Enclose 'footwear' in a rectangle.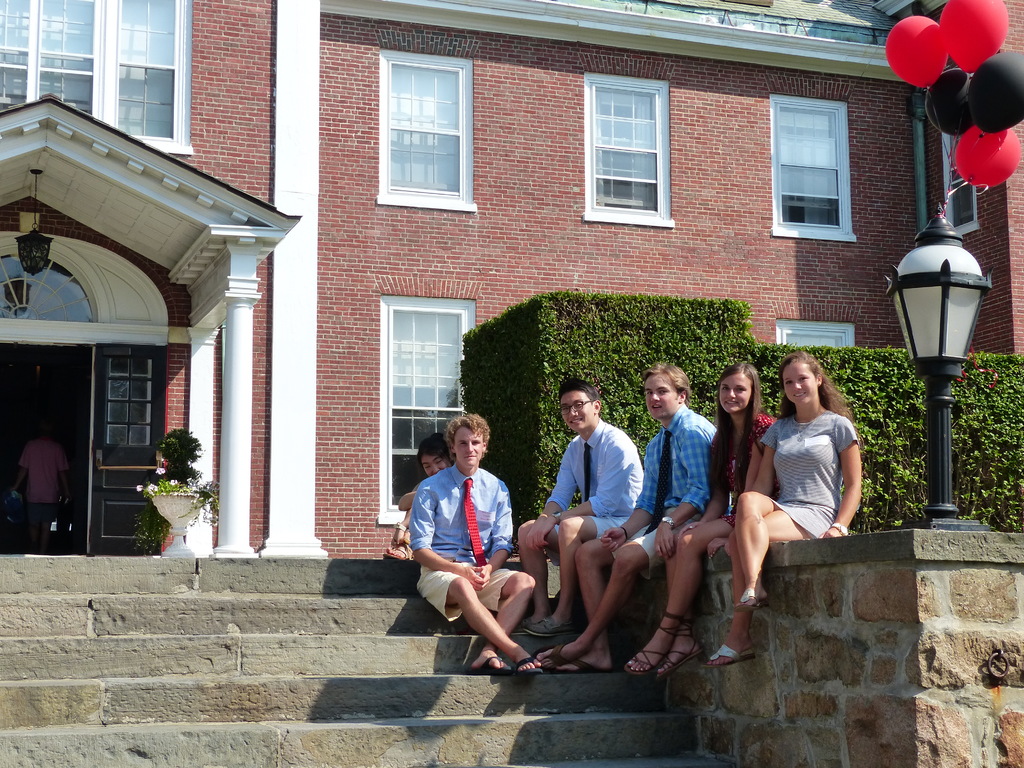
box=[701, 640, 759, 664].
